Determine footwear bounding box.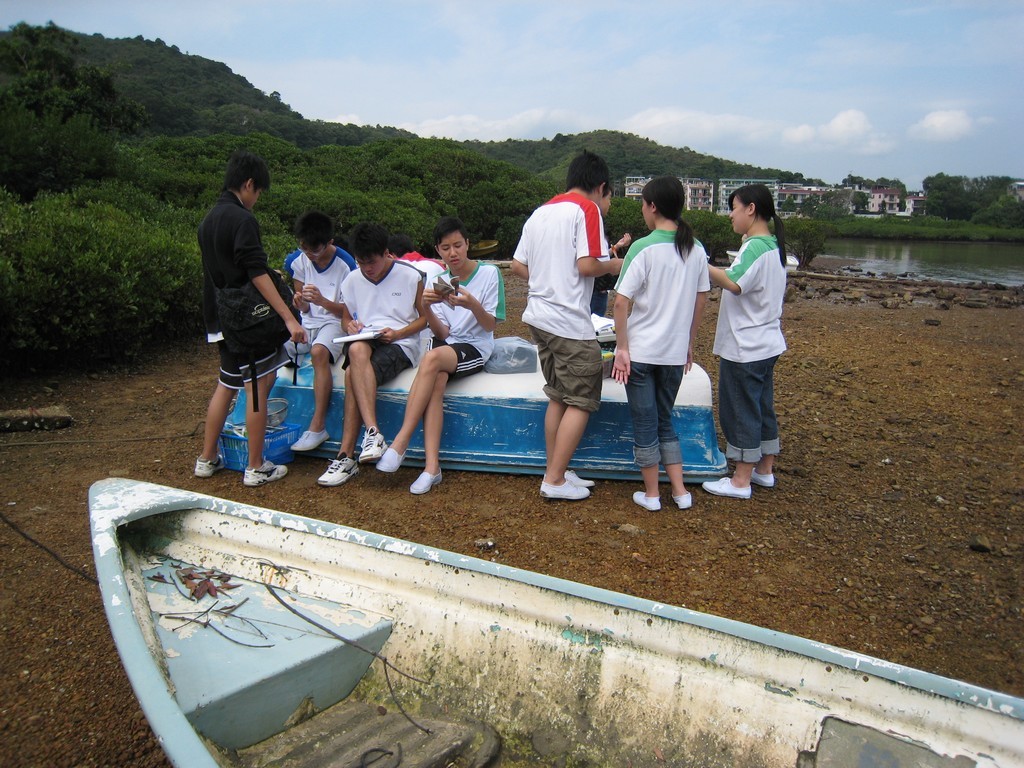
Determined: 381/443/410/472.
